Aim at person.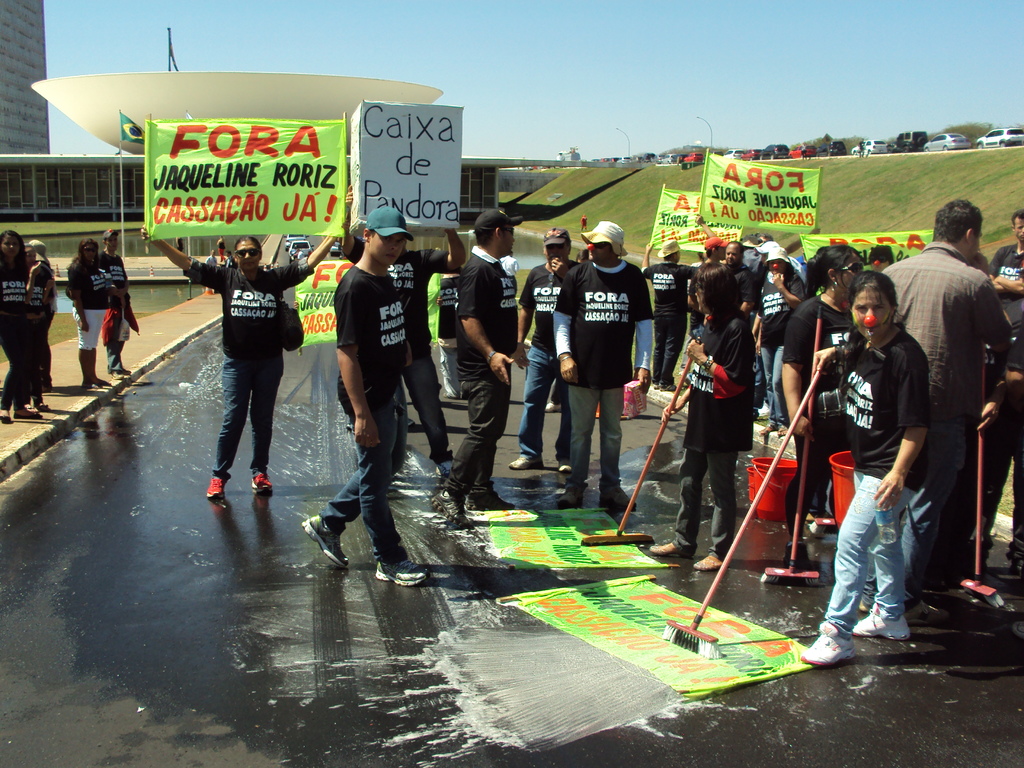
Aimed at region(0, 230, 35, 421).
